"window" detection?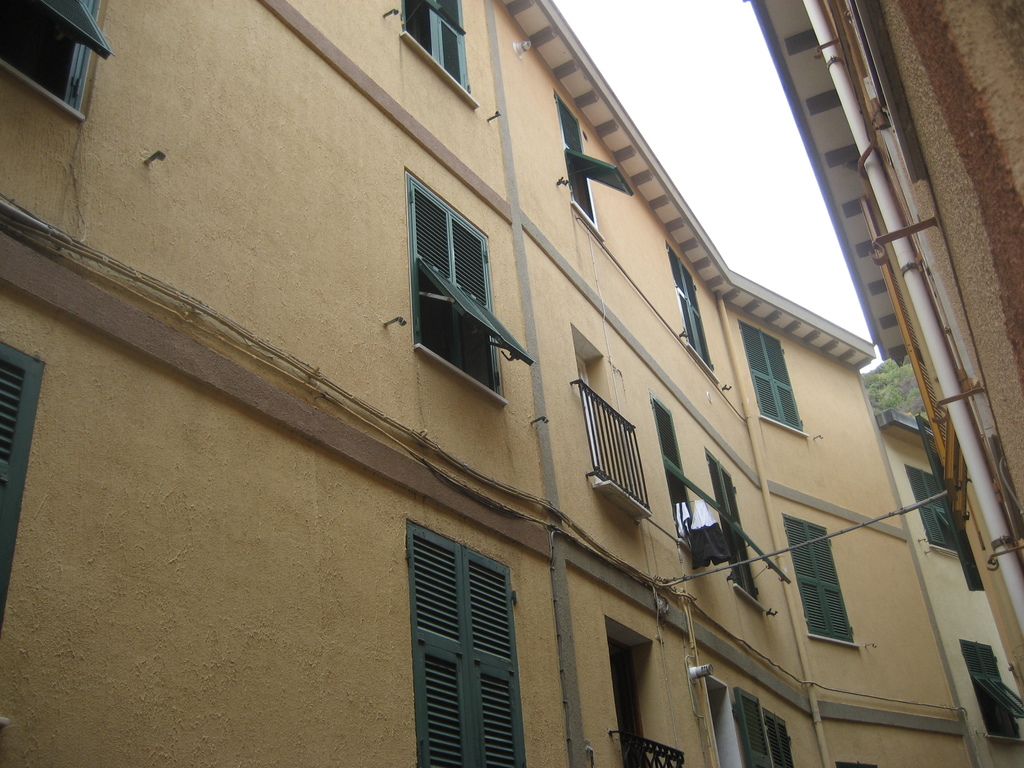
box(904, 465, 955, 554)
